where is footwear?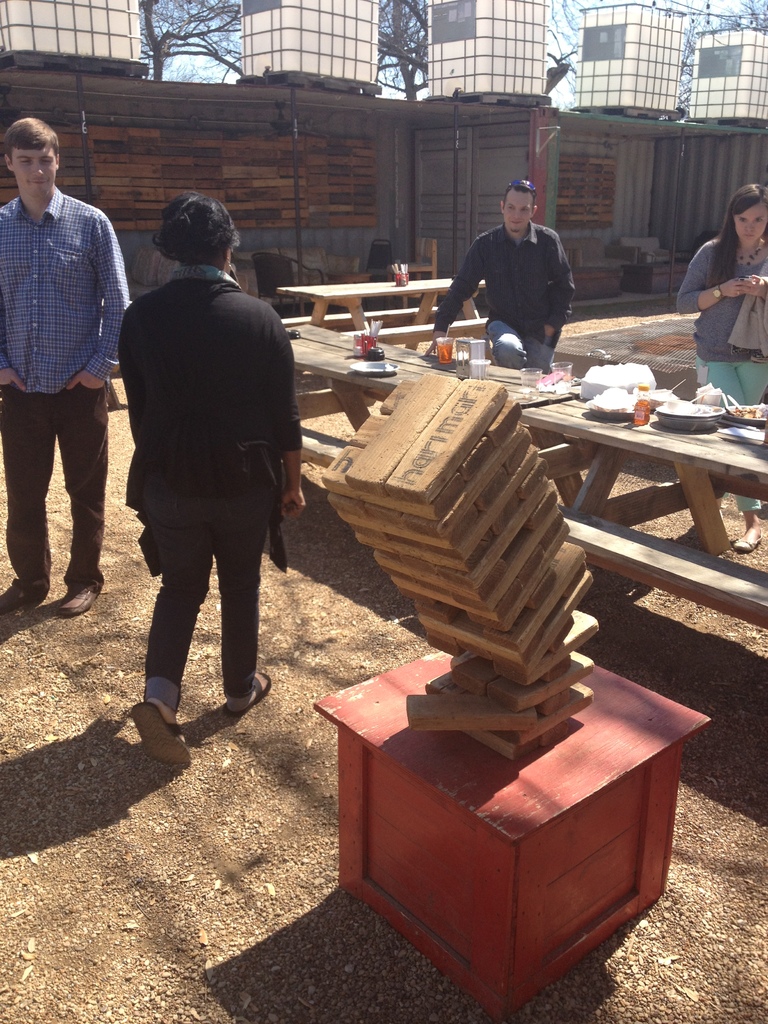
<region>0, 580, 43, 614</region>.
